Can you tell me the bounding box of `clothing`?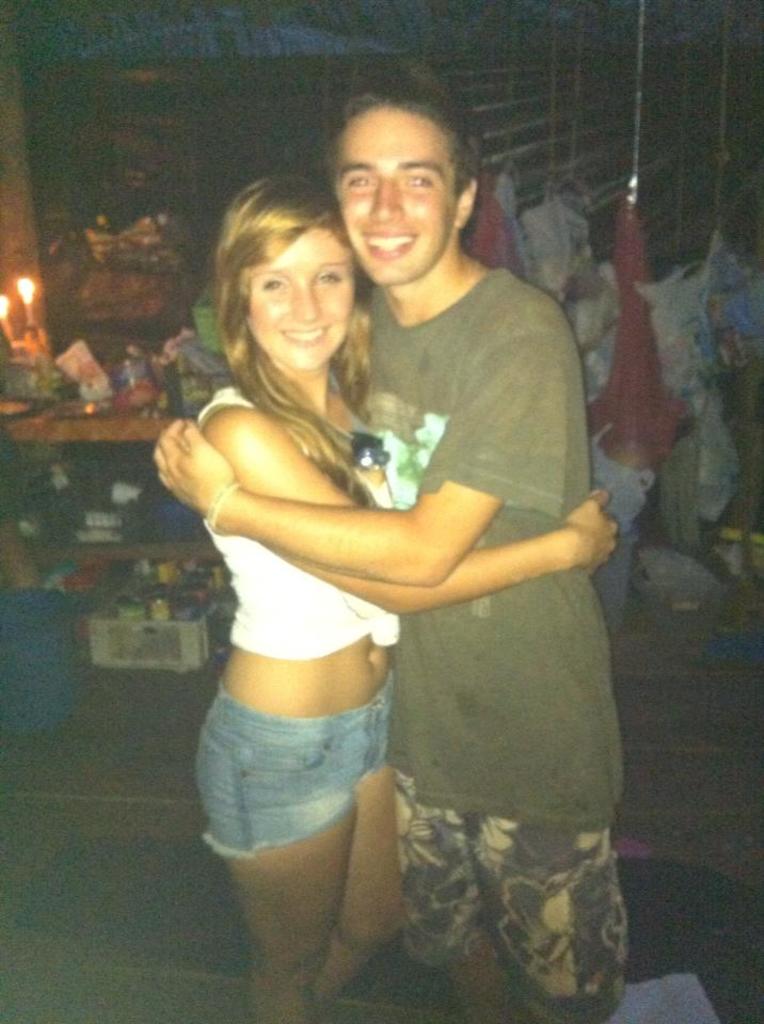
BBox(386, 260, 631, 832).
